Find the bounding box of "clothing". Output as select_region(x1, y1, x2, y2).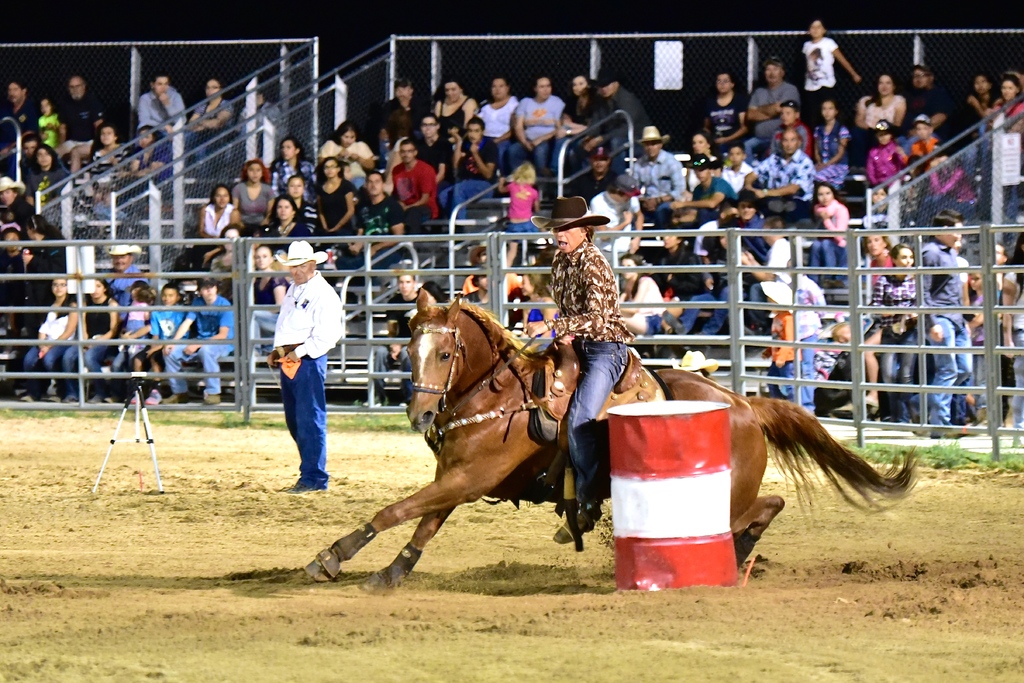
select_region(244, 96, 273, 141).
